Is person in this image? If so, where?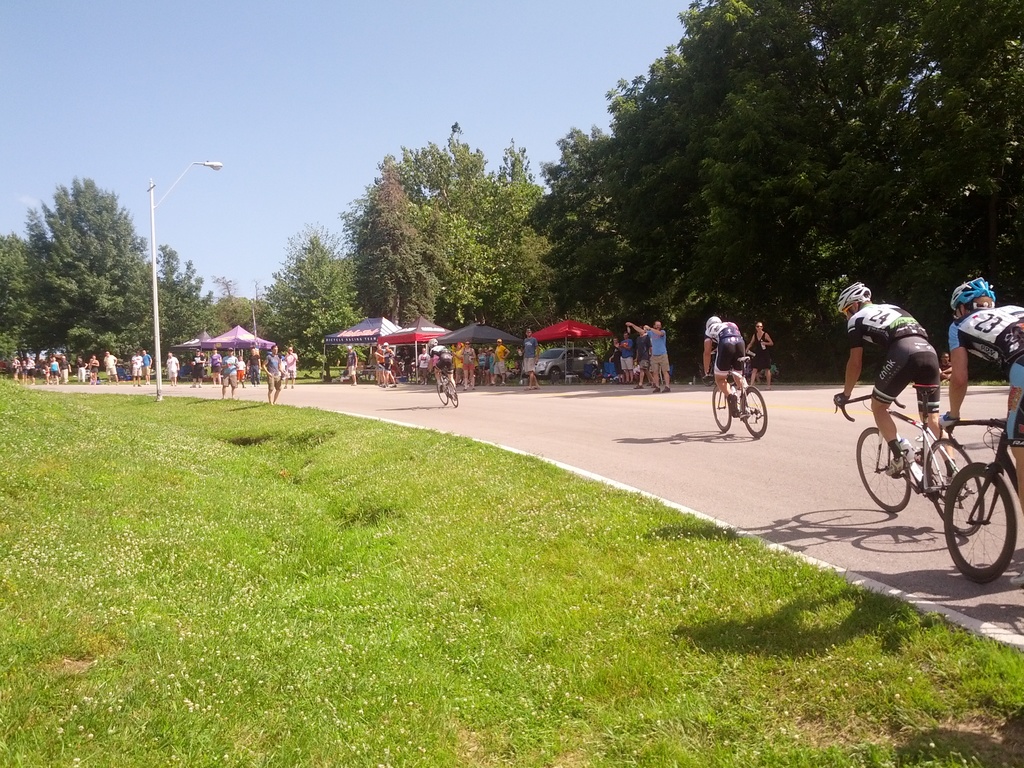
Yes, at crop(164, 351, 179, 385).
